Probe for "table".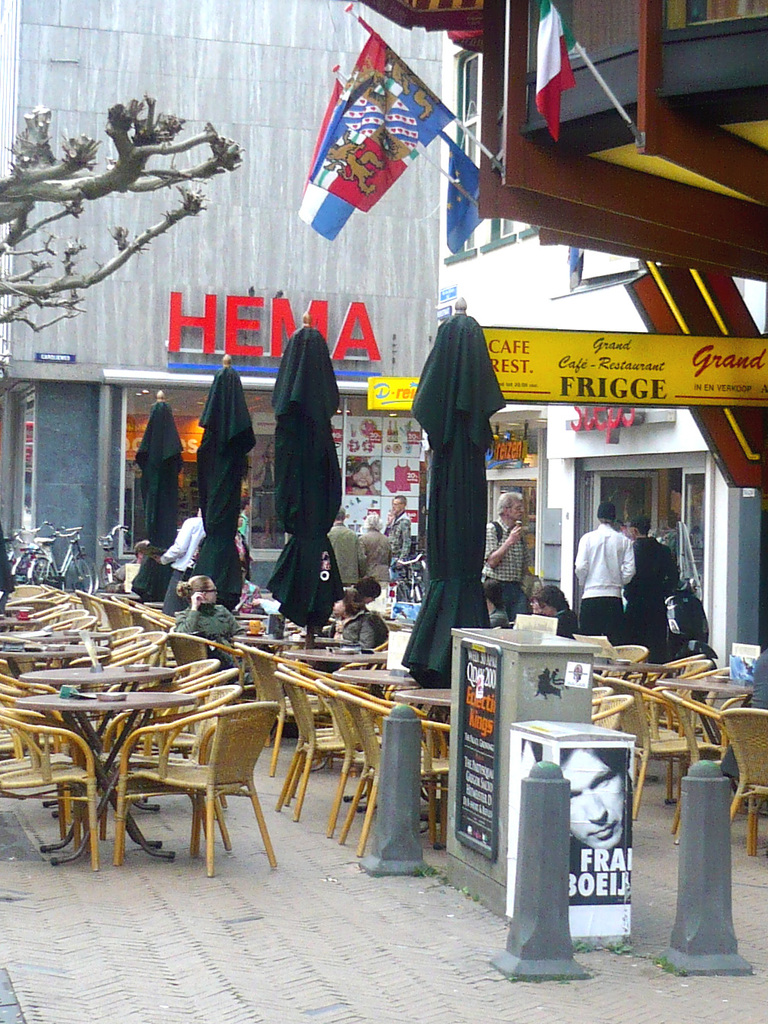
Probe result: 652, 683, 757, 818.
